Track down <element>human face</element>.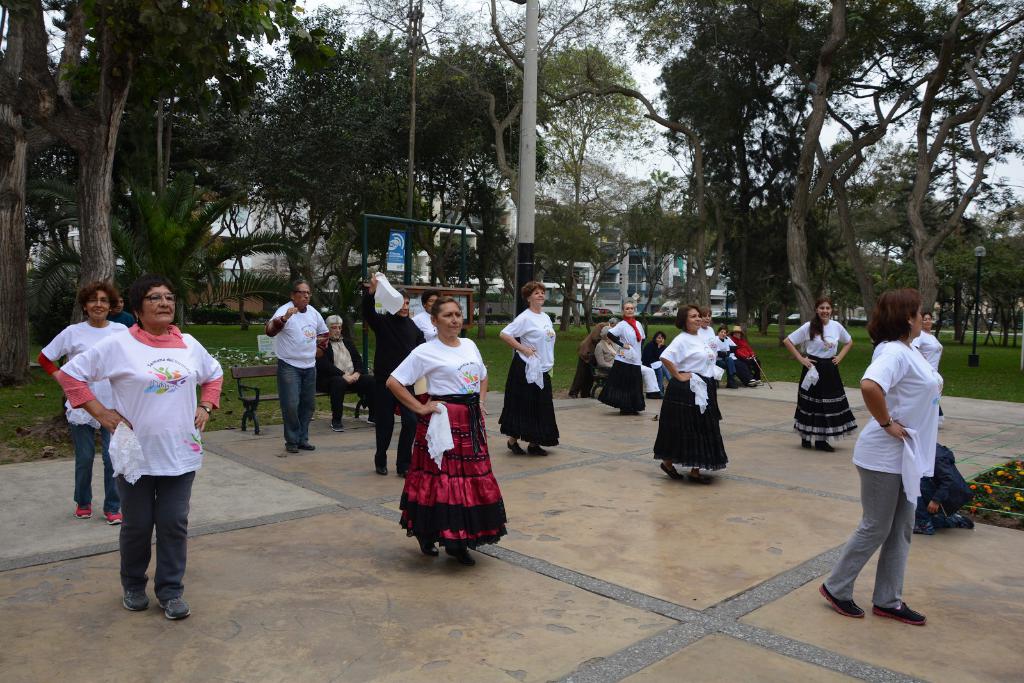
Tracked to rect(399, 295, 412, 320).
